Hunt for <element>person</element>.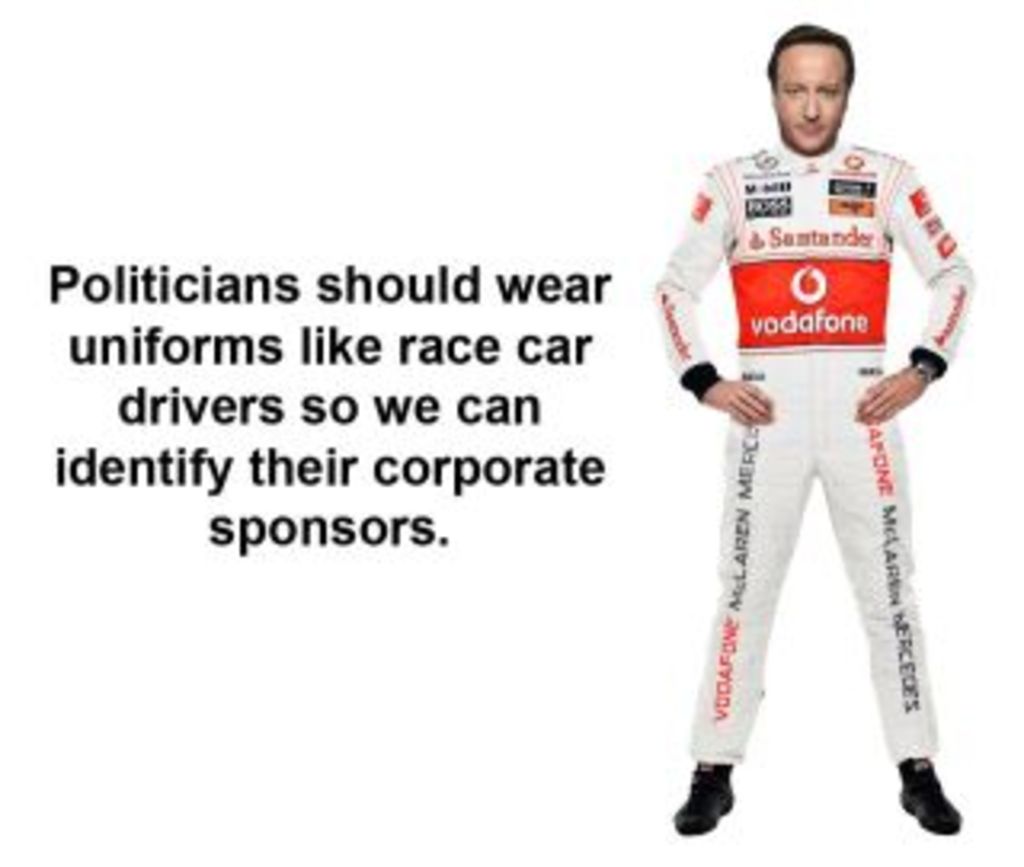
Hunted down at bbox=[646, 22, 966, 835].
